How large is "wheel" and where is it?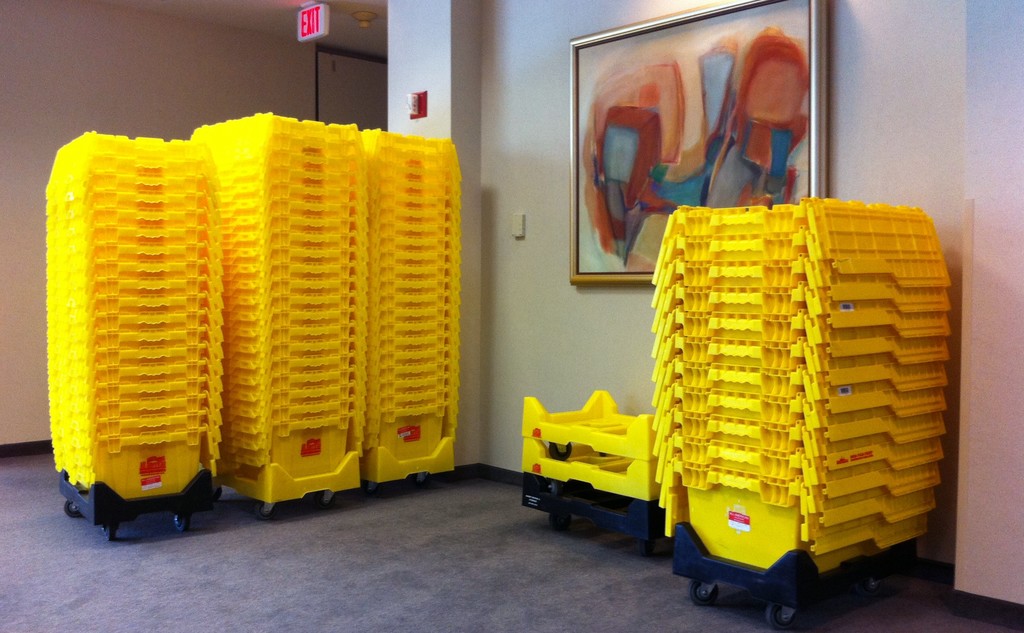
Bounding box: (102,523,116,543).
